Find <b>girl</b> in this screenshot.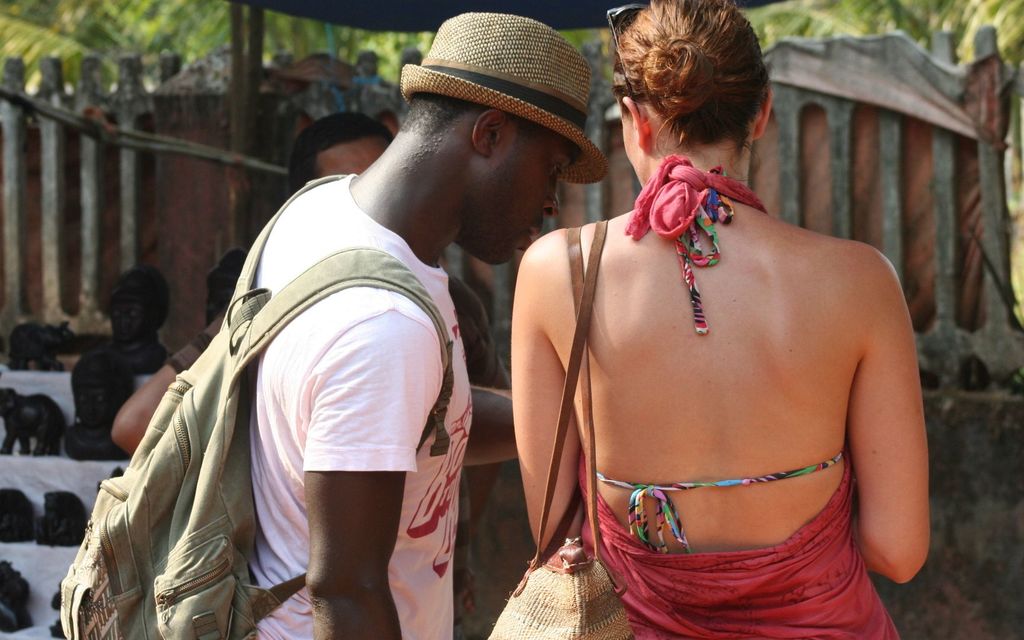
The bounding box for <b>girl</b> is crop(511, 0, 931, 639).
